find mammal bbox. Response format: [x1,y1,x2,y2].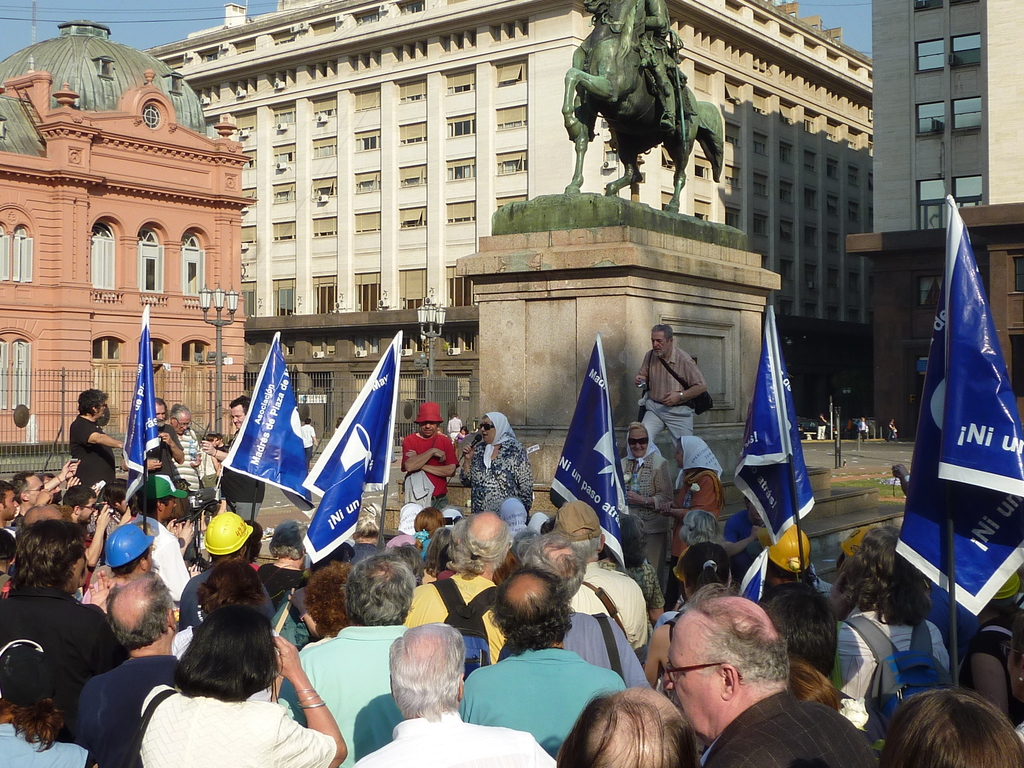
[636,321,710,470].
